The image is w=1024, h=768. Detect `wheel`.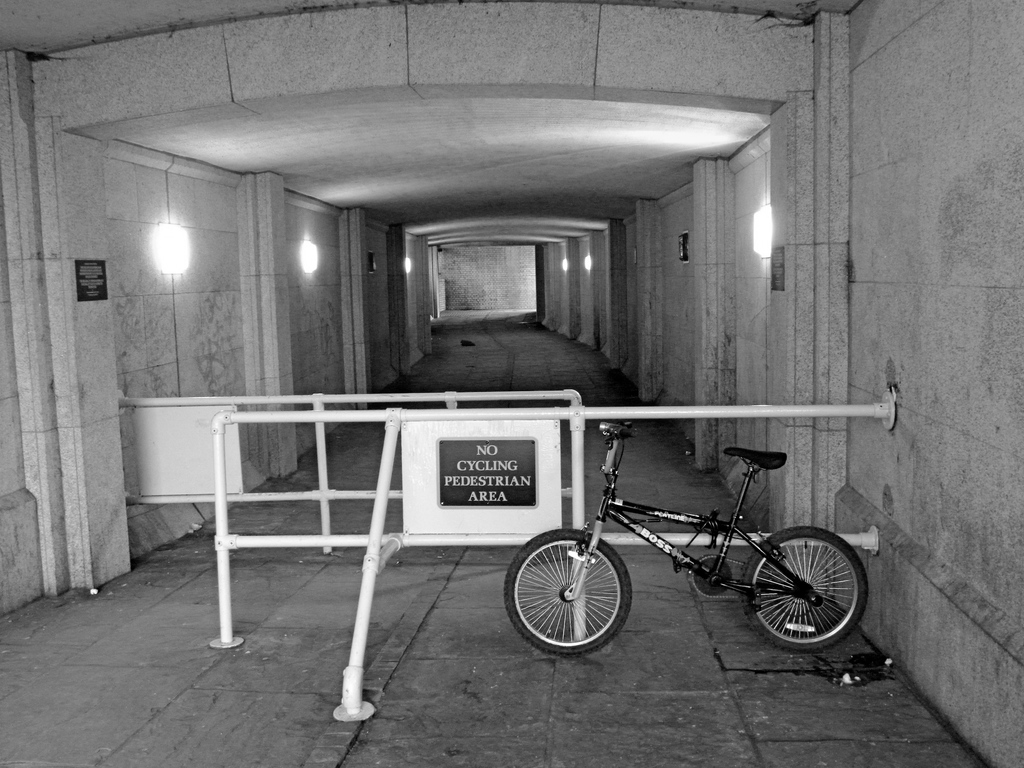
Detection: Rect(747, 536, 854, 646).
